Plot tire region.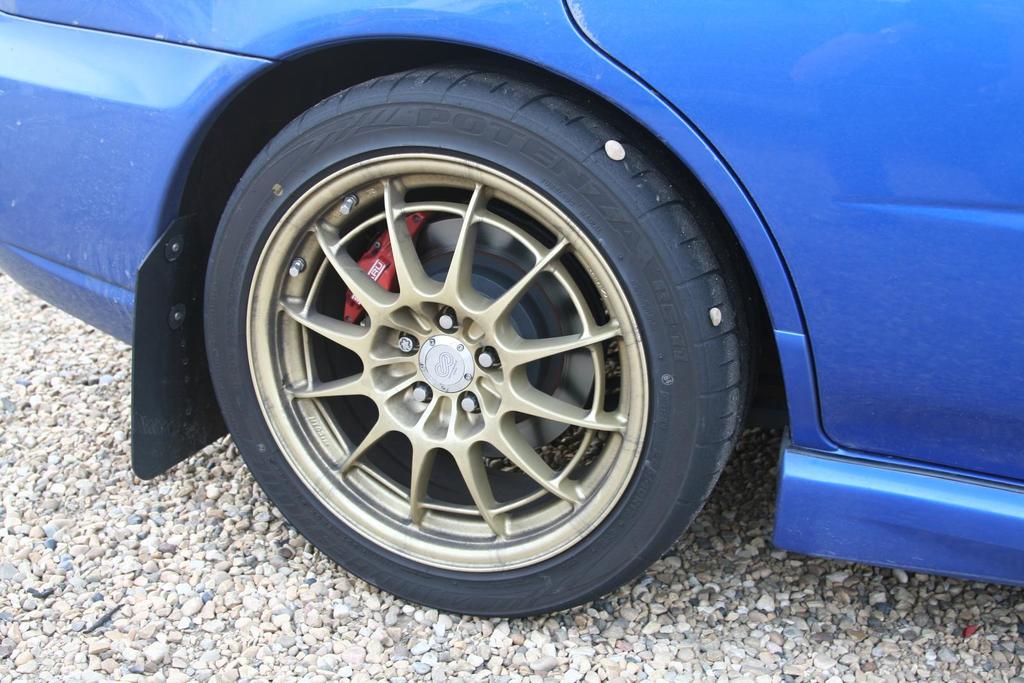
Plotted at x1=156, y1=46, x2=759, y2=654.
